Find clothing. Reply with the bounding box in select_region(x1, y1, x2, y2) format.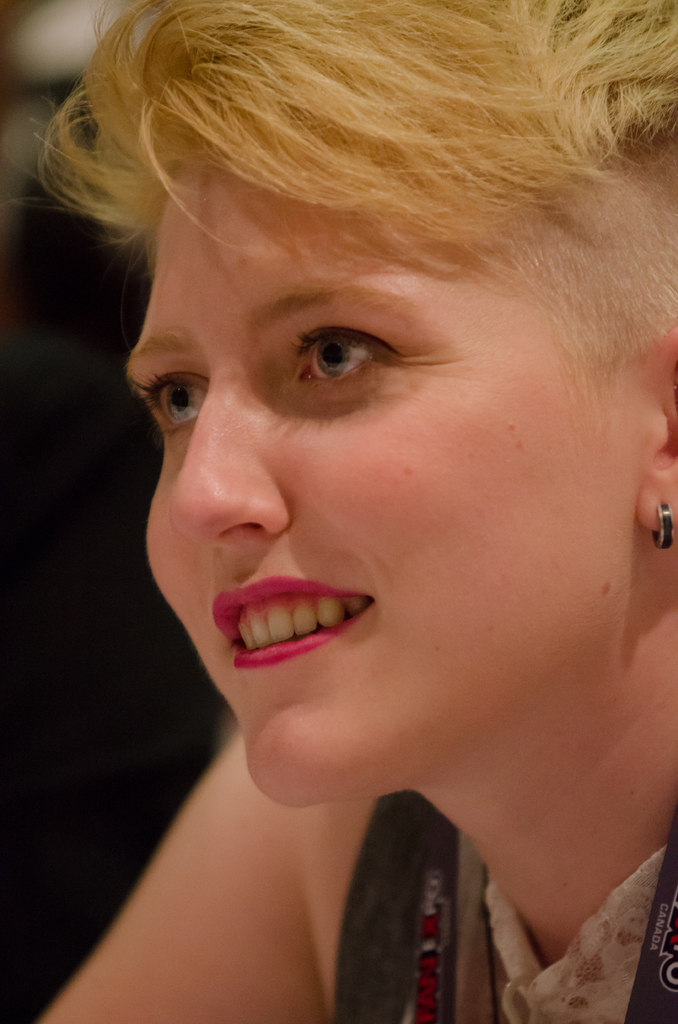
select_region(330, 789, 677, 1023).
